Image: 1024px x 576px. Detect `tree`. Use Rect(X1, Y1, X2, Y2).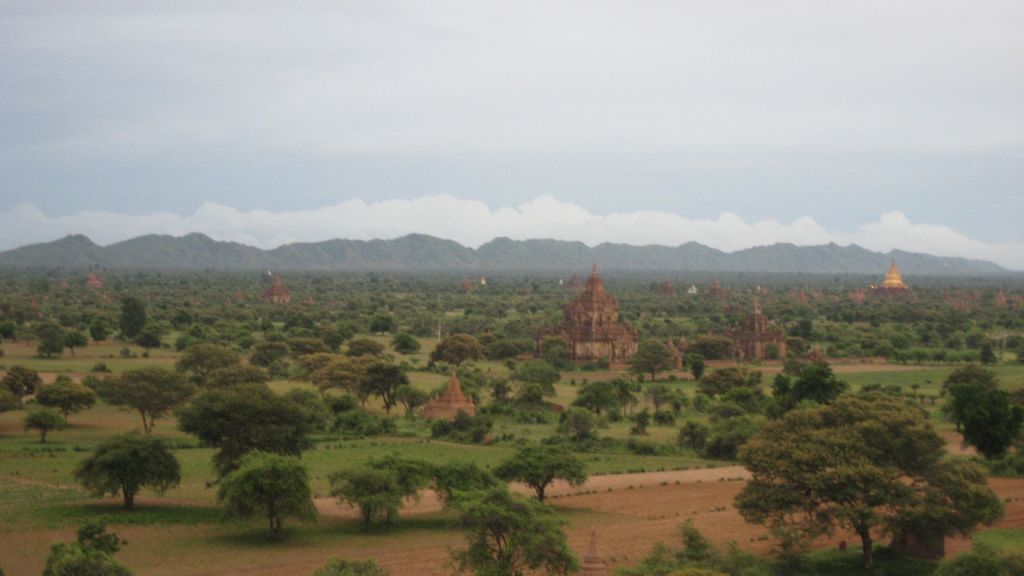
Rect(355, 360, 416, 410).
